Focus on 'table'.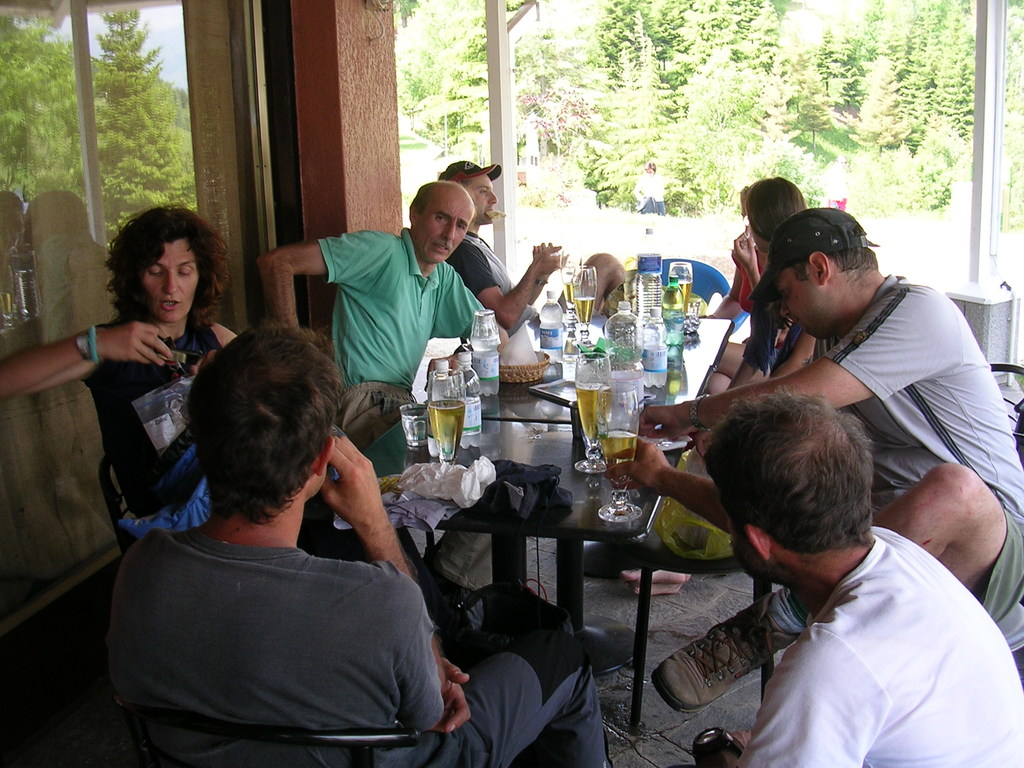
Focused at x1=328 y1=416 x2=758 y2=741.
